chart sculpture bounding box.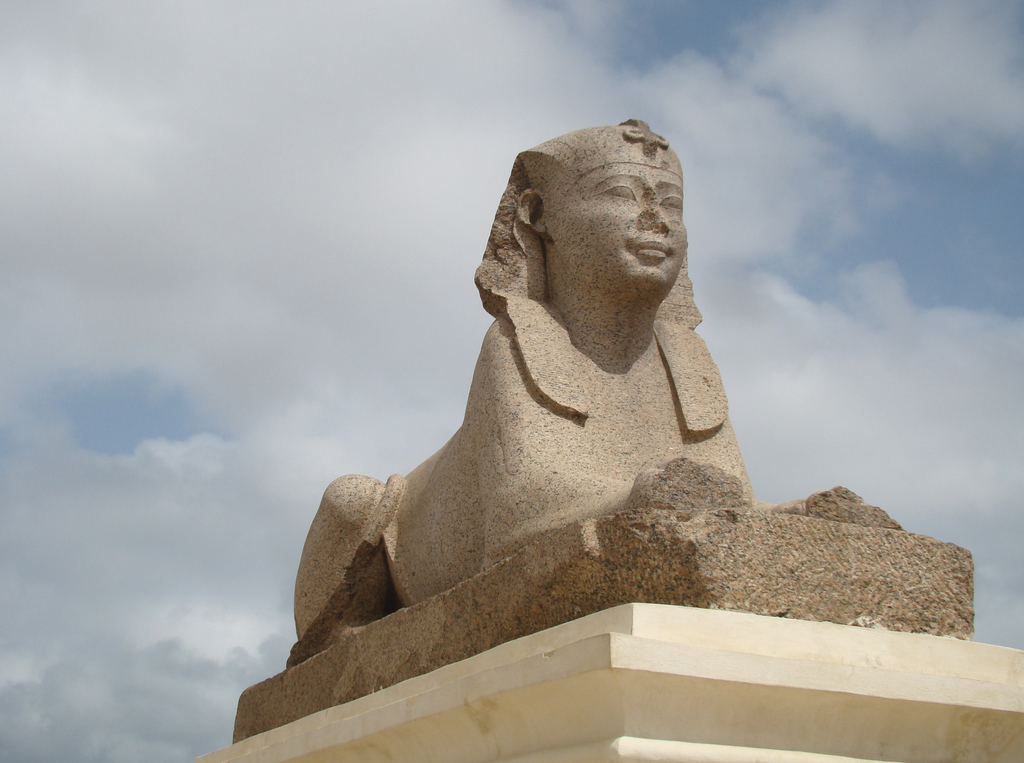
Charted: [252,131,902,729].
